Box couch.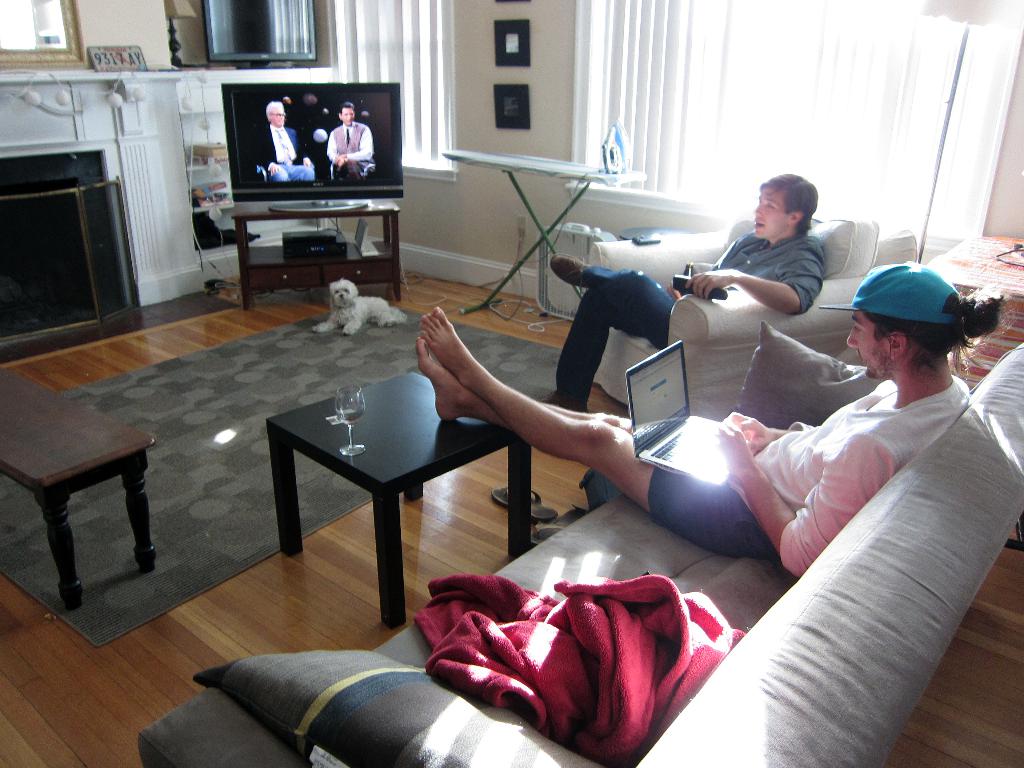
region(593, 218, 916, 423).
